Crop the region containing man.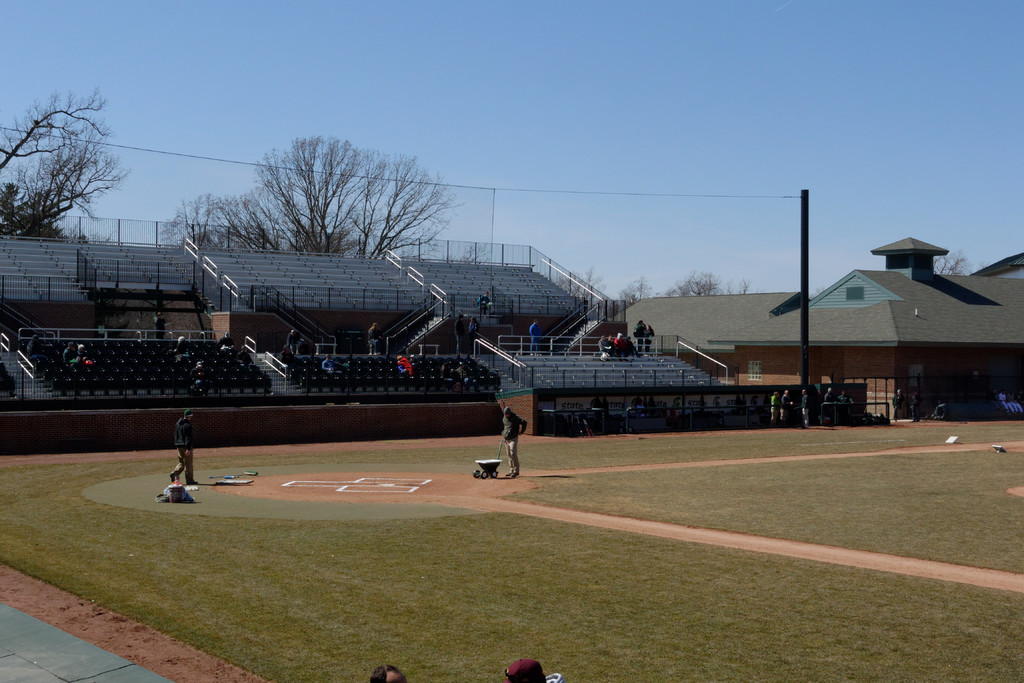
Crop region: bbox=[289, 328, 303, 356].
